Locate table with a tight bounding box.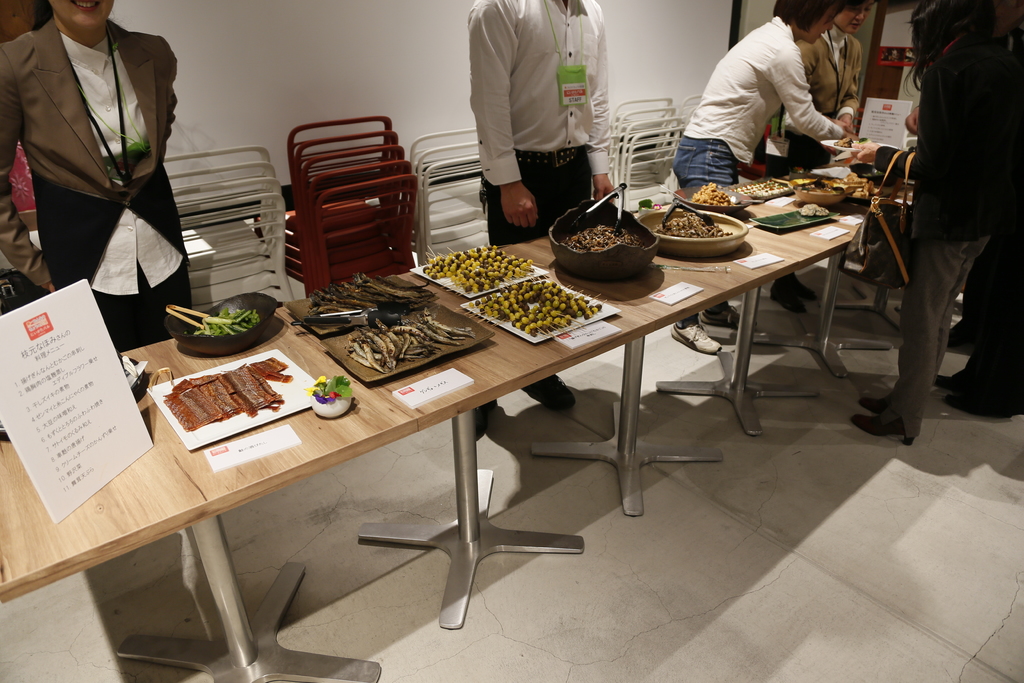
{"left": 409, "top": 147, "right": 874, "bottom": 638}.
